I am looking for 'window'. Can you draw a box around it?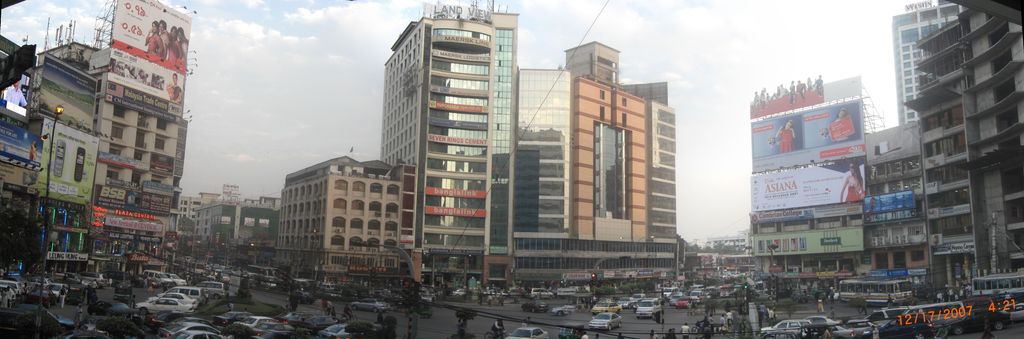
Sure, the bounding box is <region>331, 256, 342, 265</region>.
